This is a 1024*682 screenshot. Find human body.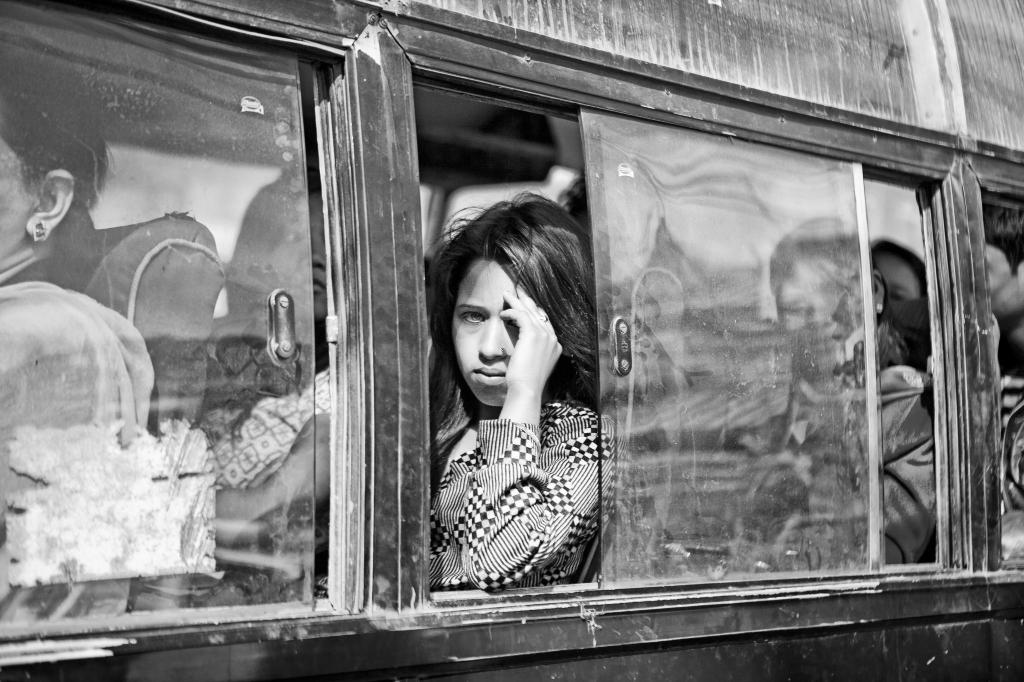
Bounding box: {"x1": 316, "y1": 187, "x2": 614, "y2": 604}.
